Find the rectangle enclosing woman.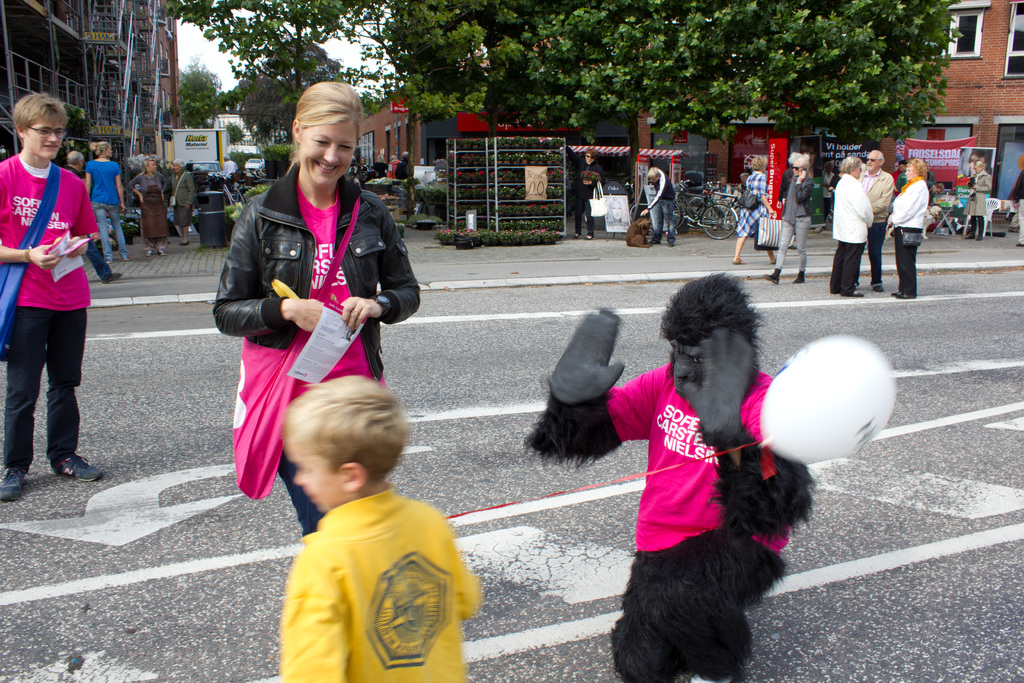
{"left": 171, "top": 159, "right": 196, "bottom": 243}.
